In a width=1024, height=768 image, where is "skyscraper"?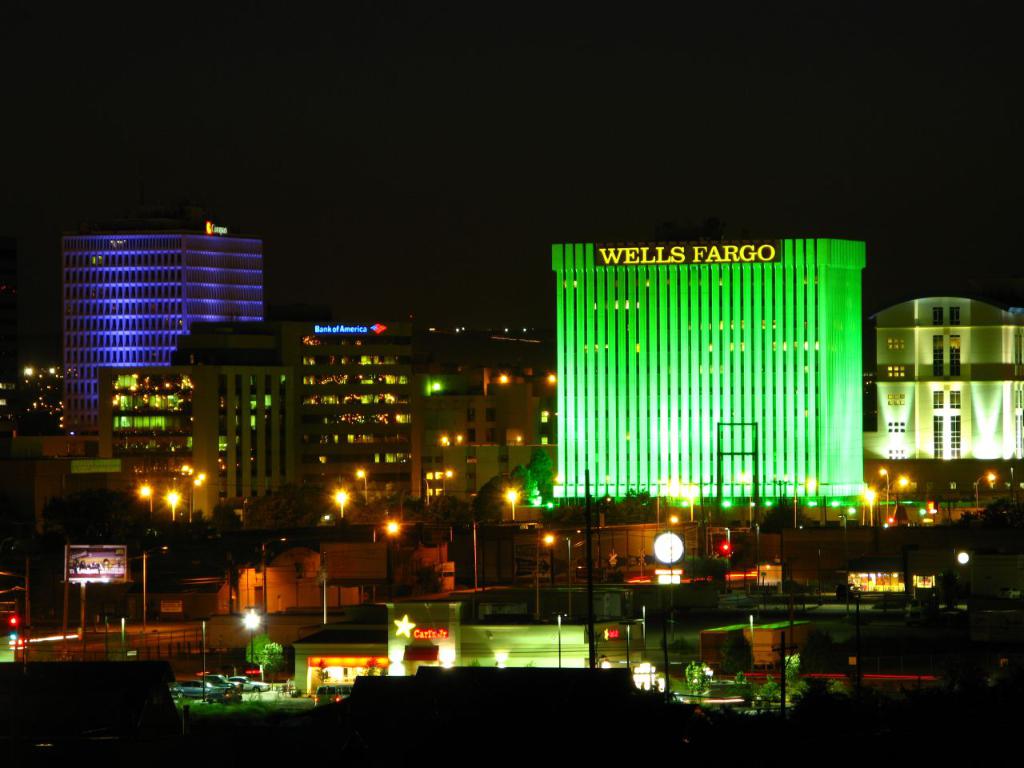
x1=58 y1=211 x2=258 y2=443.
